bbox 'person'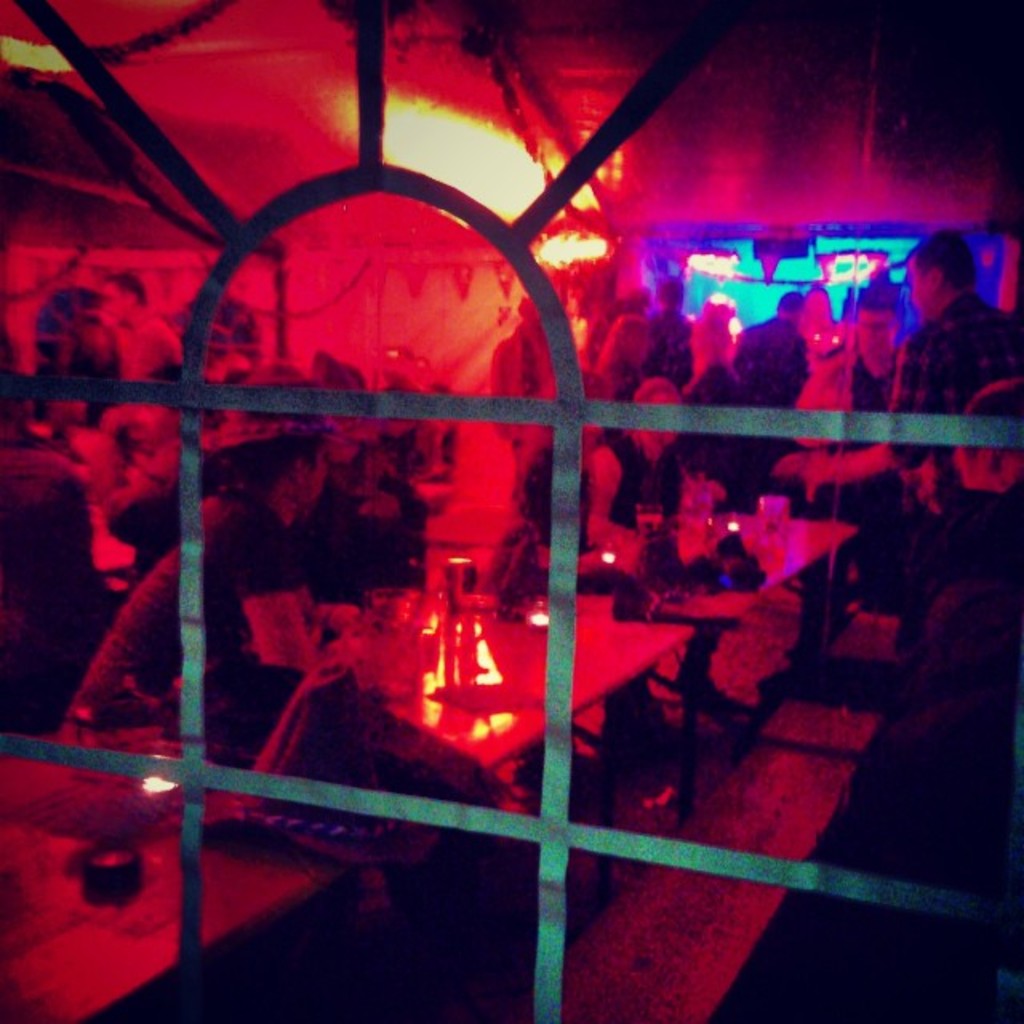
867,211,1003,480
